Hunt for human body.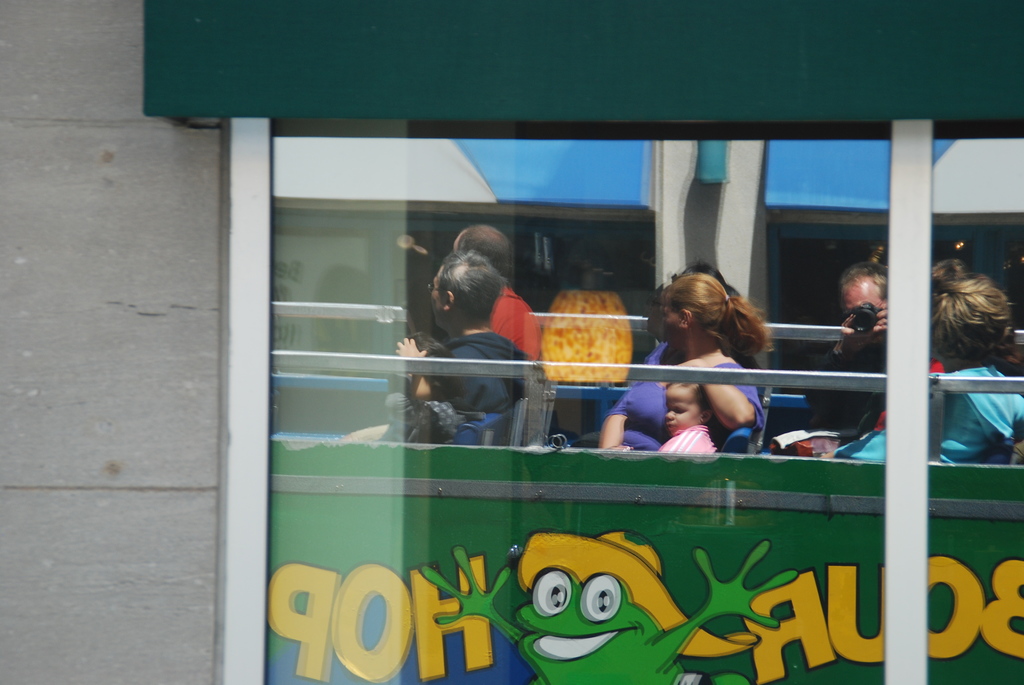
Hunted down at (834, 365, 1023, 464).
